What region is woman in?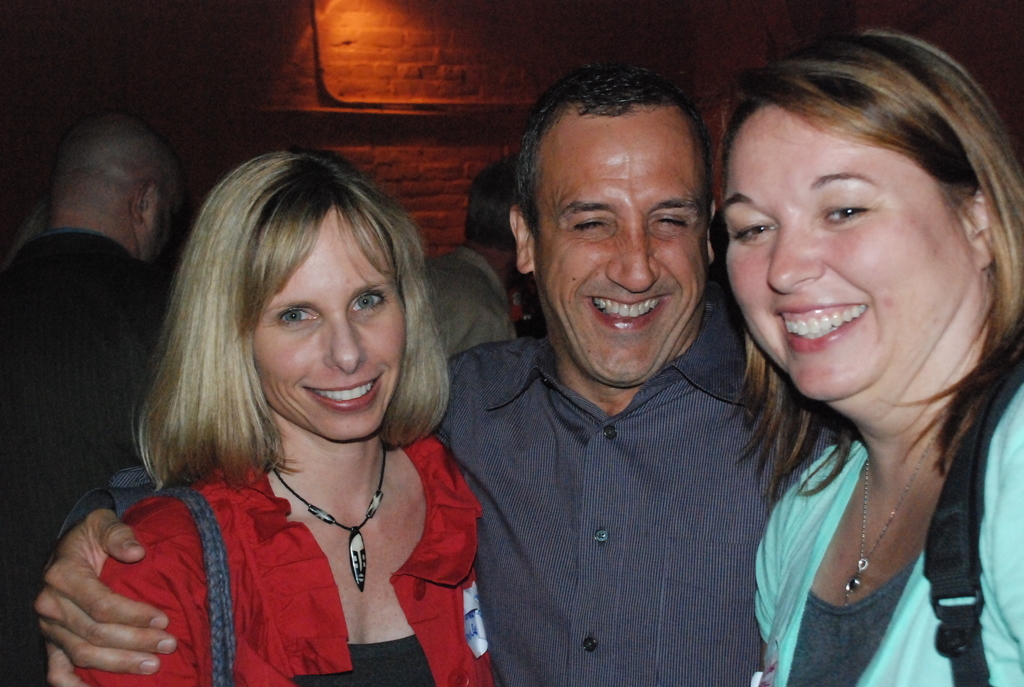
<region>732, 26, 1023, 686</region>.
